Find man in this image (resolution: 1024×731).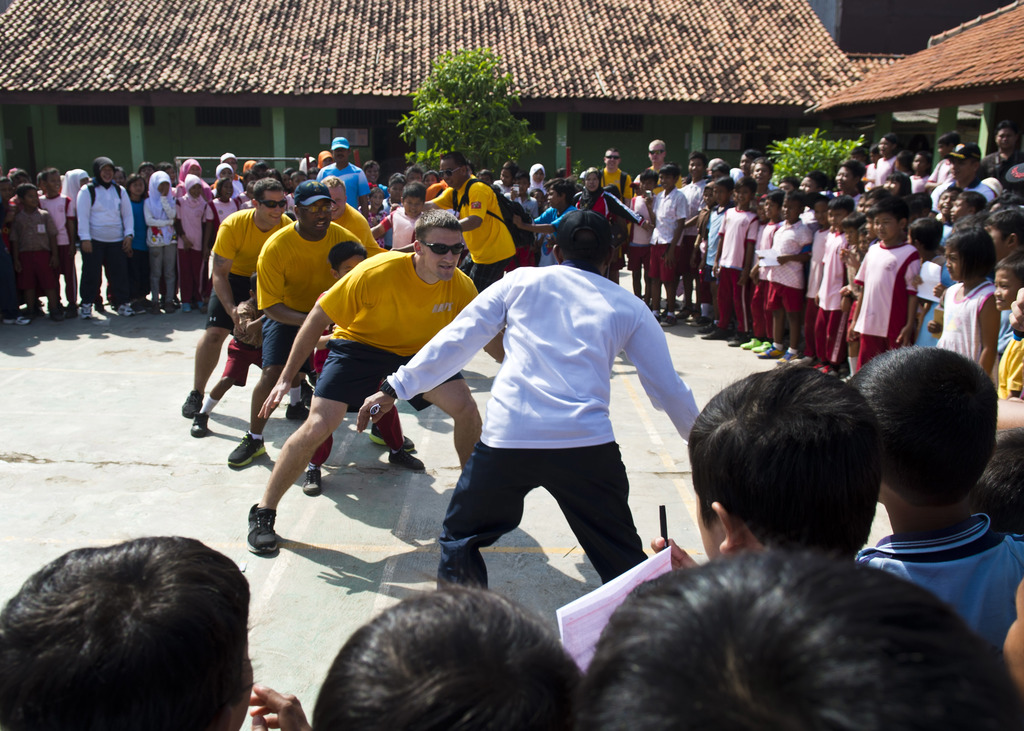
[left=319, top=178, right=386, bottom=258].
